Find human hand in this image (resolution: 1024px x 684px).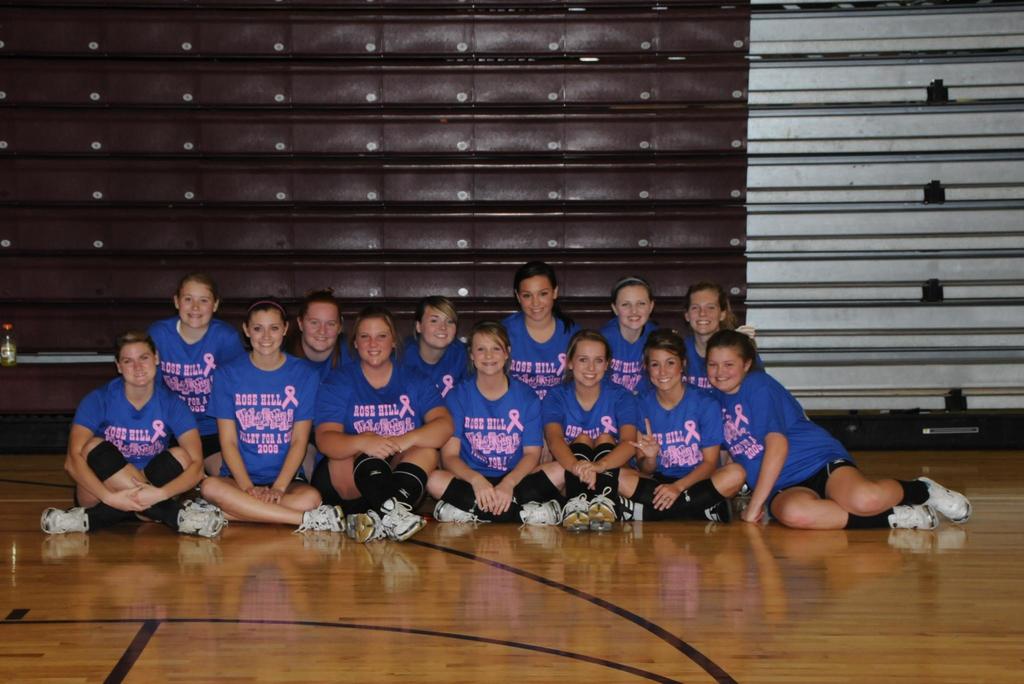
{"x1": 263, "y1": 489, "x2": 287, "y2": 506}.
